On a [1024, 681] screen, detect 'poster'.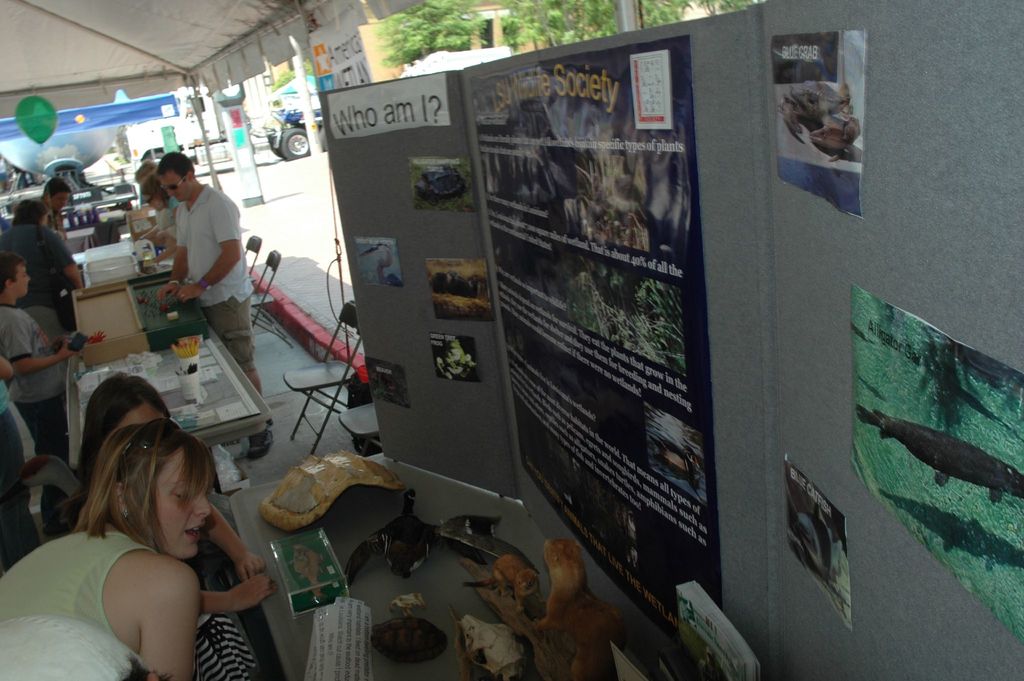
rect(356, 352, 412, 398).
